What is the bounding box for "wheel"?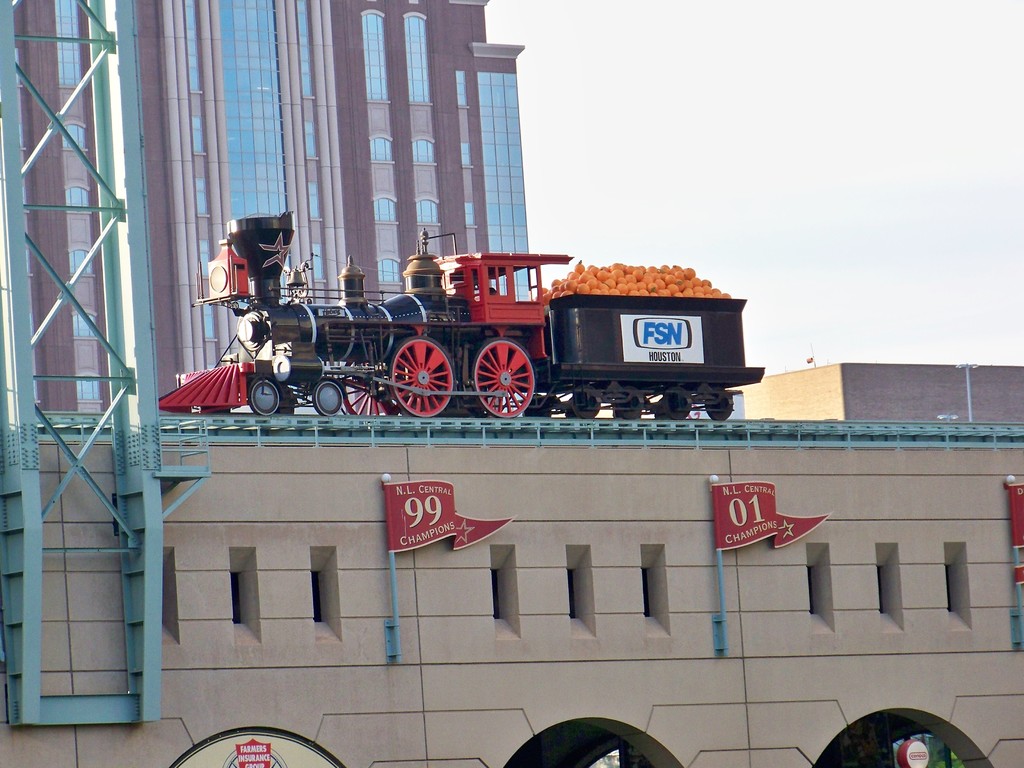
detection(246, 378, 289, 410).
